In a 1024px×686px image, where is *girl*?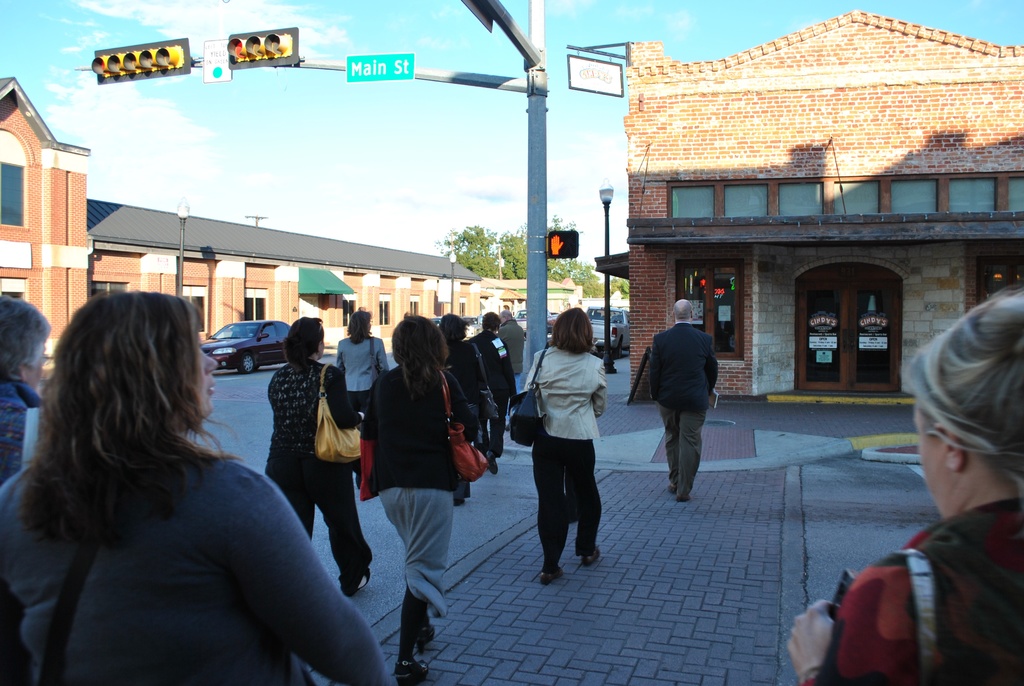
{"left": 1, "top": 288, "right": 388, "bottom": 685}.
